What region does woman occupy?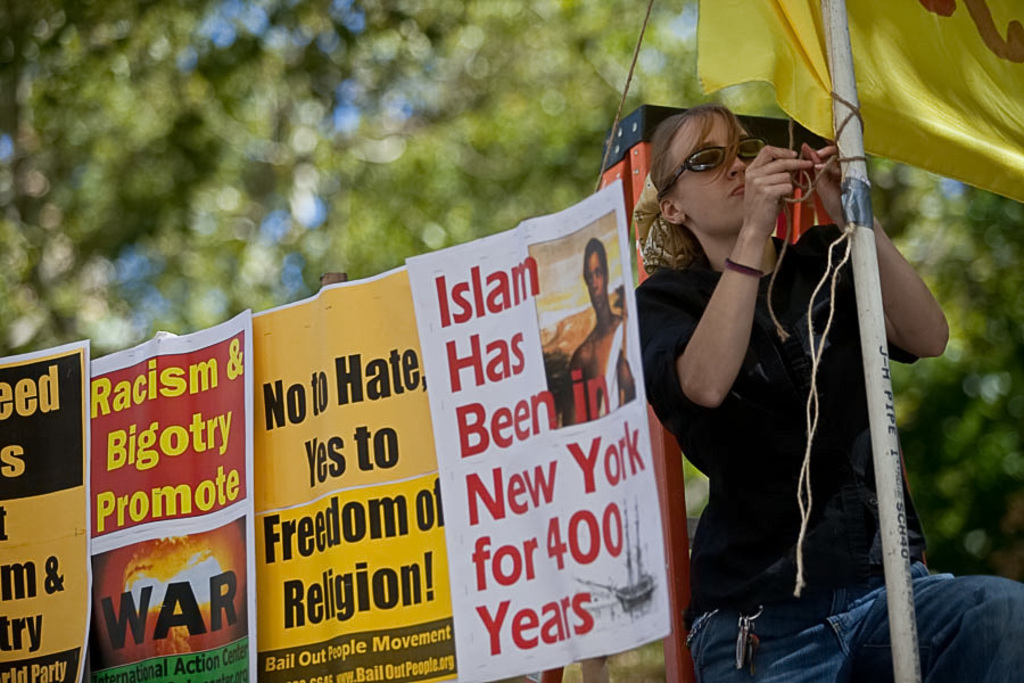
644:72:919:641.
